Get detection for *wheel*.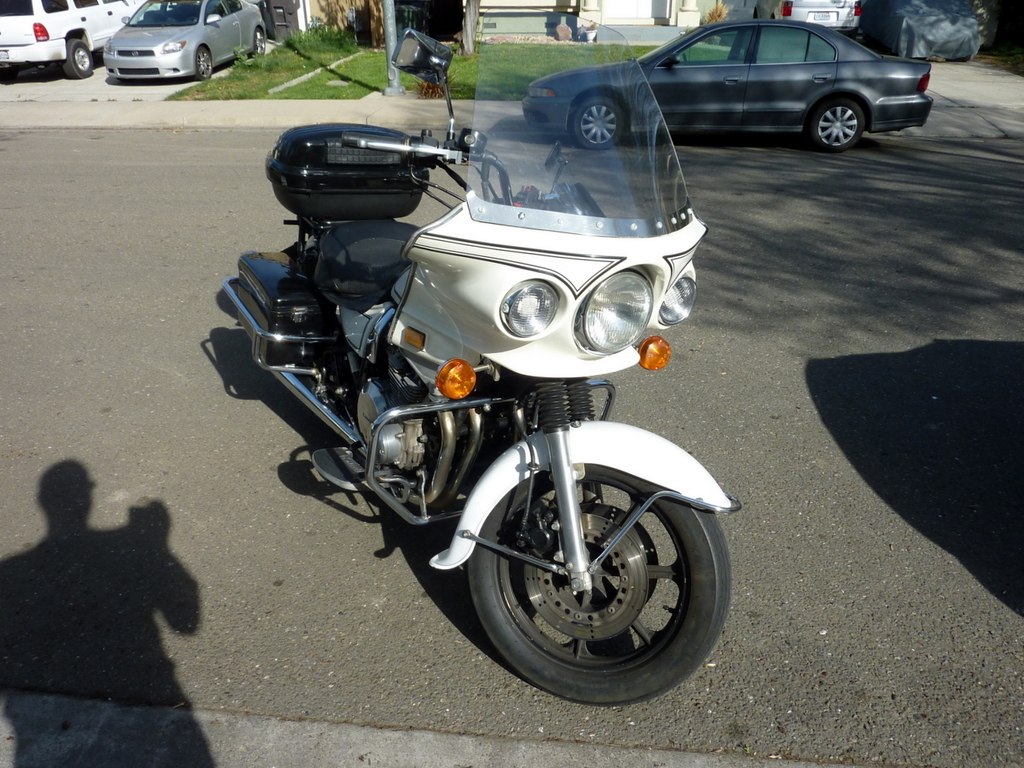
Detection: 456,447,719,692.
